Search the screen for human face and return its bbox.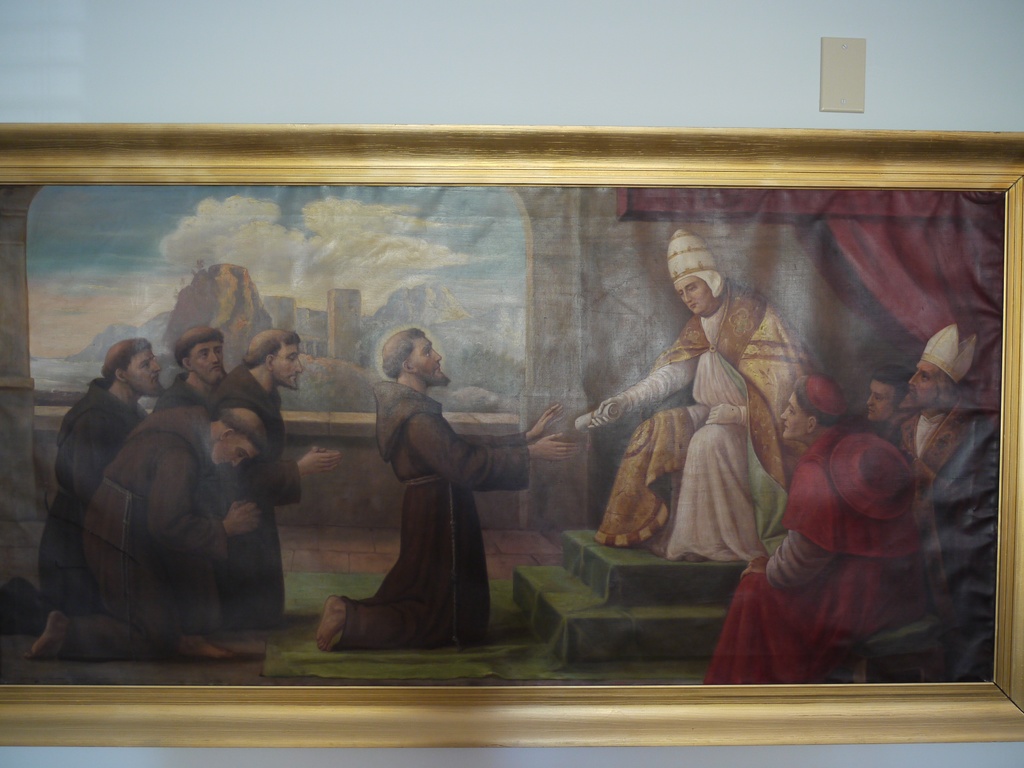
Found: l=211, t=436, r=260, b=468.
